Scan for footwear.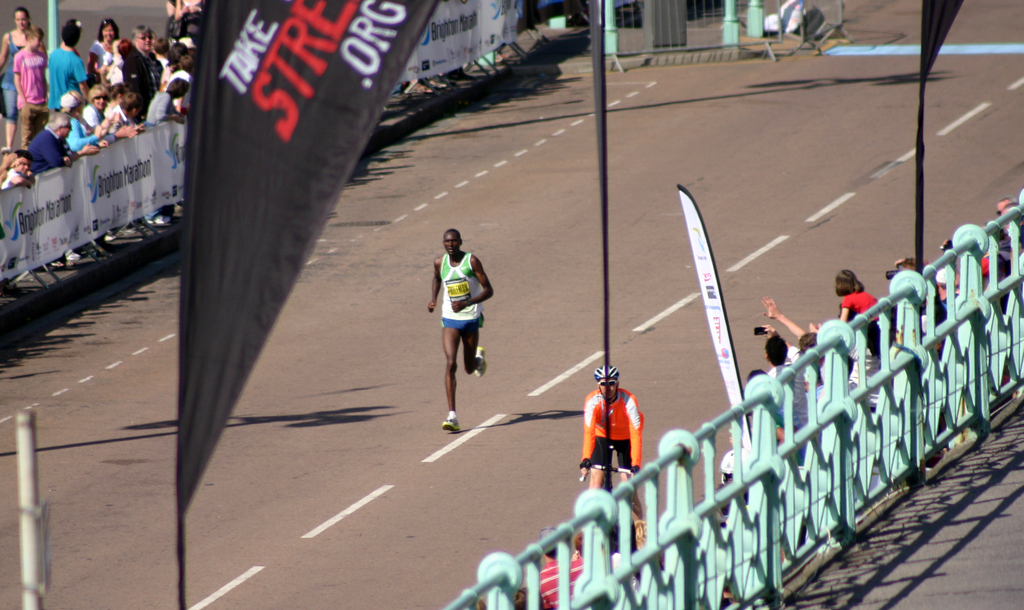
Scan result: rect(101, 233, 115, 241).
